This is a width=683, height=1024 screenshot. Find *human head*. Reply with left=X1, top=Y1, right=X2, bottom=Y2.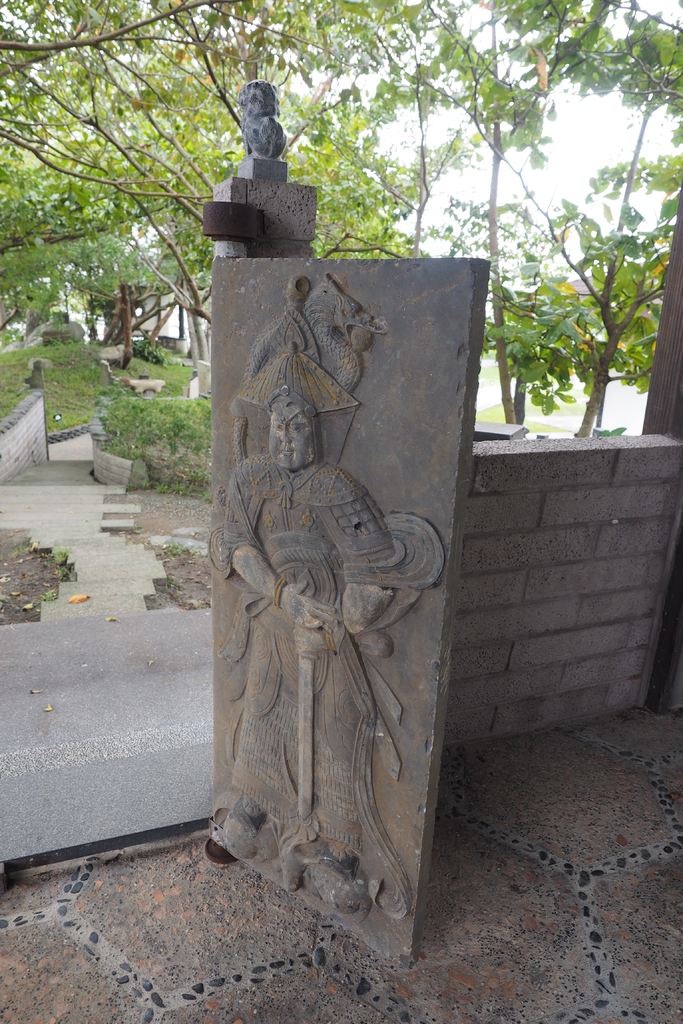
left=256, top=393, right=330, bottom=473.
